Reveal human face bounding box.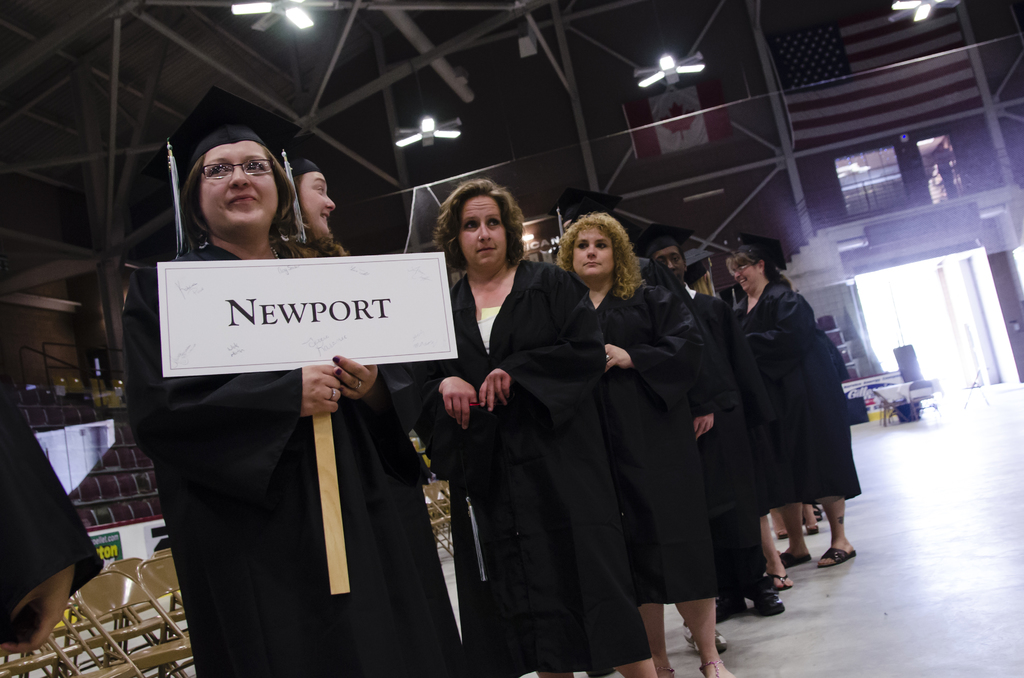
Revealed: rect(657, 249, 684, 278).
